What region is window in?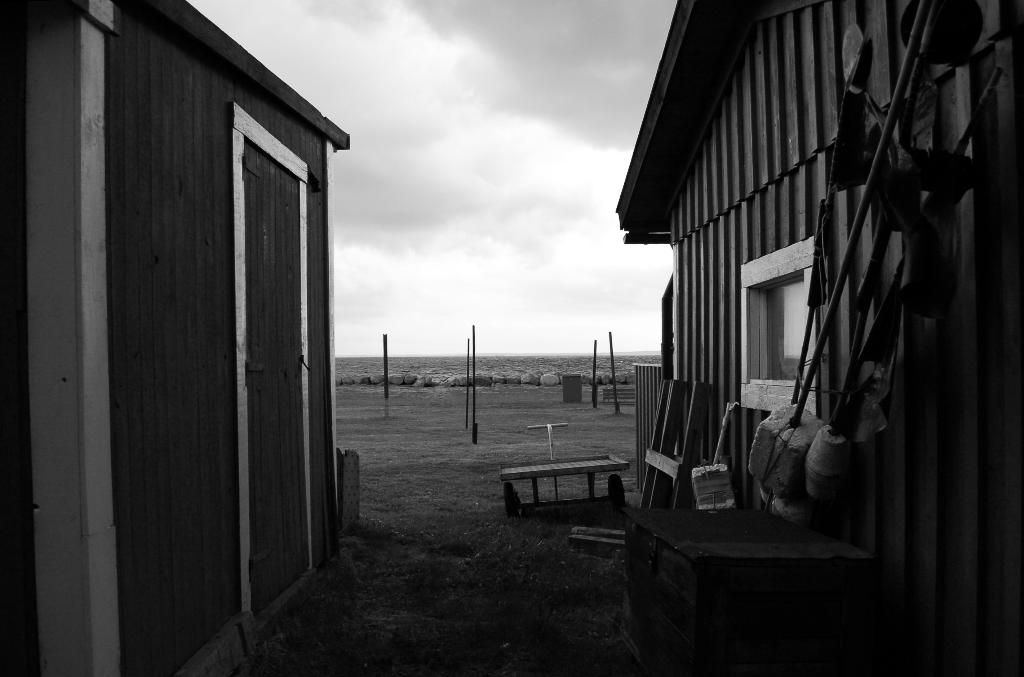
detection(740, 247, 817, 427).
